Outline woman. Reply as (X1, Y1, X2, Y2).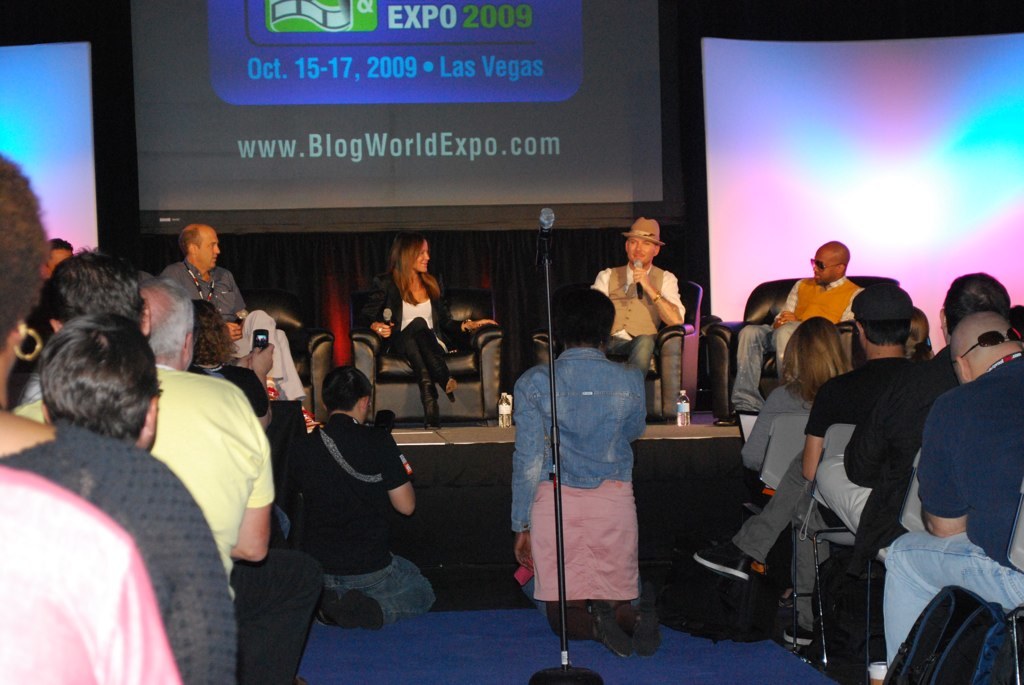
(735, 317, 863, 652).
